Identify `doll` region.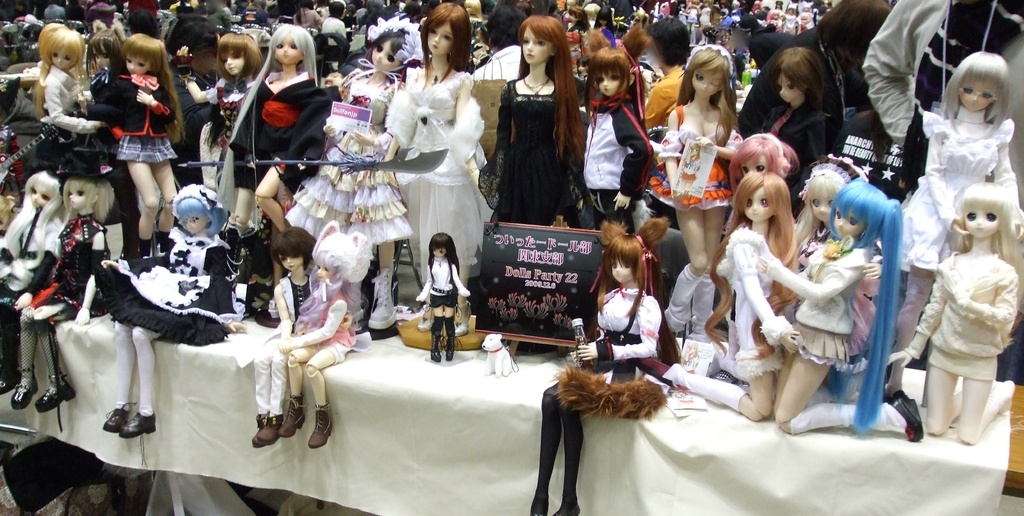
Region: crop(590, 58, 652, 222).
